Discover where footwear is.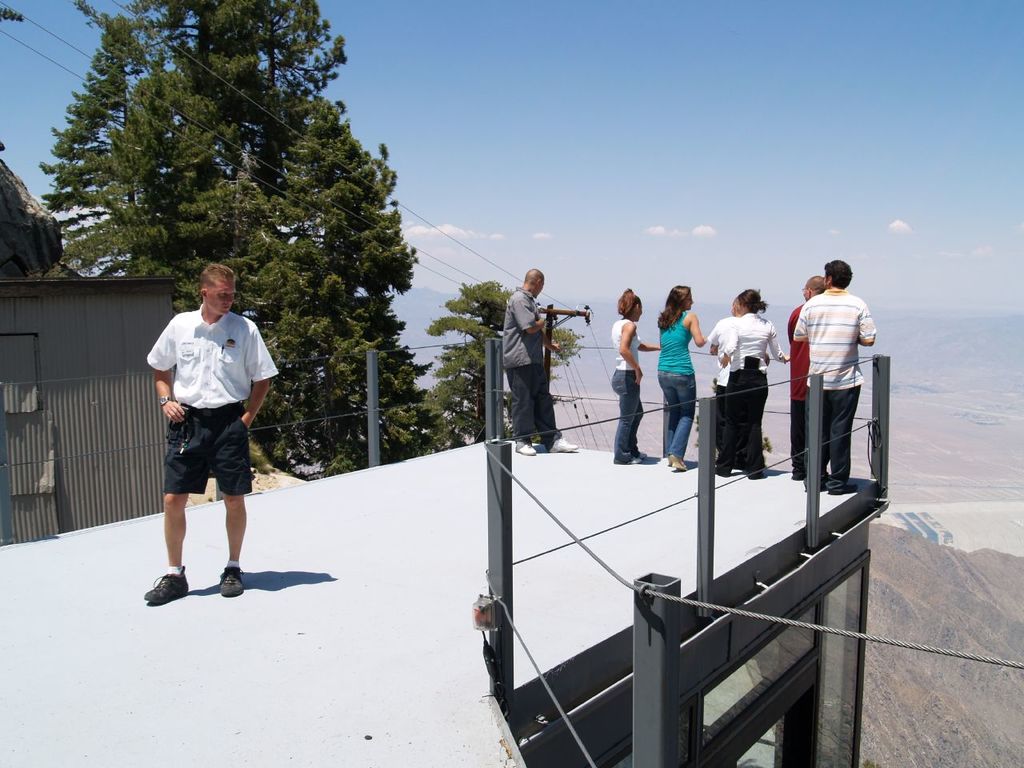
Discovered at <bbox>806, 484, 826, 490</bbox>.
